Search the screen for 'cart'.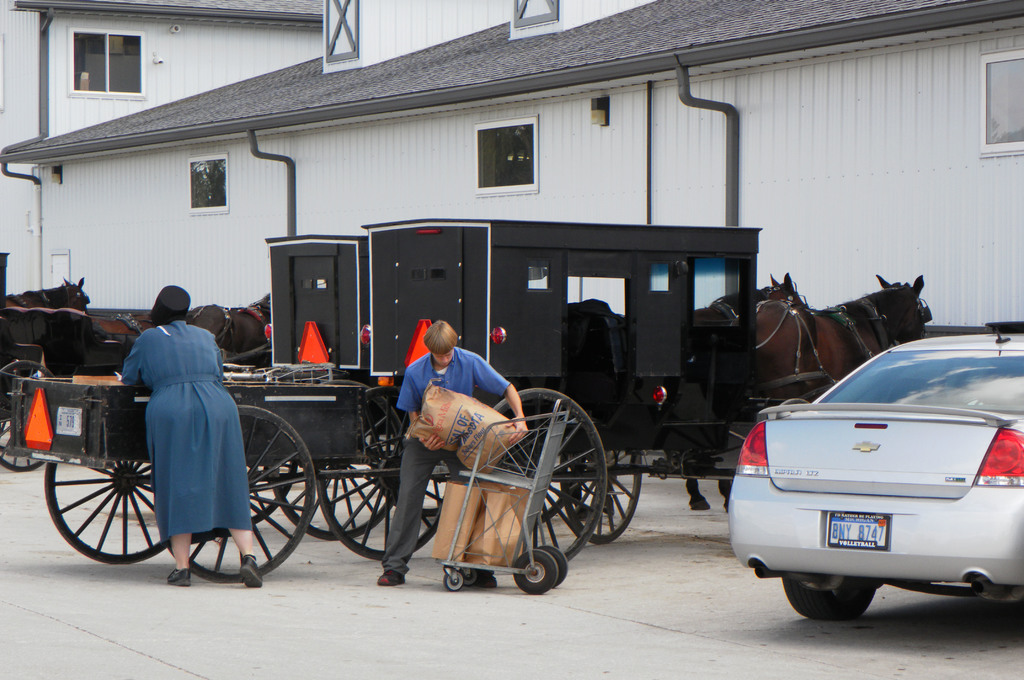
Found at x1=0 y1=252 x2=136 y2=471.
